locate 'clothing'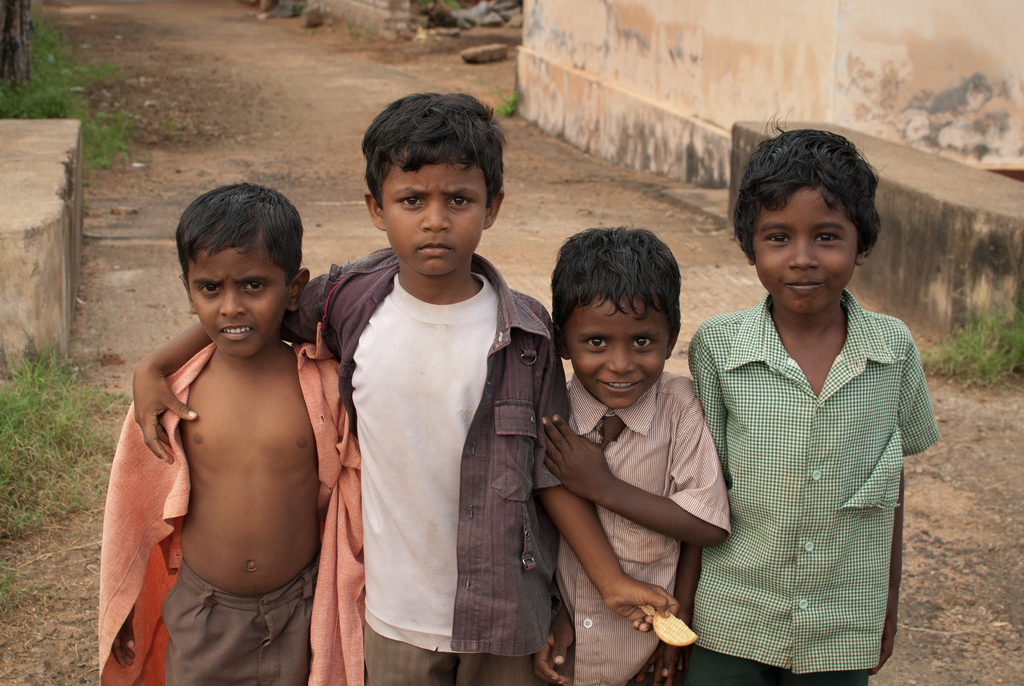
[89,337,383,684]
